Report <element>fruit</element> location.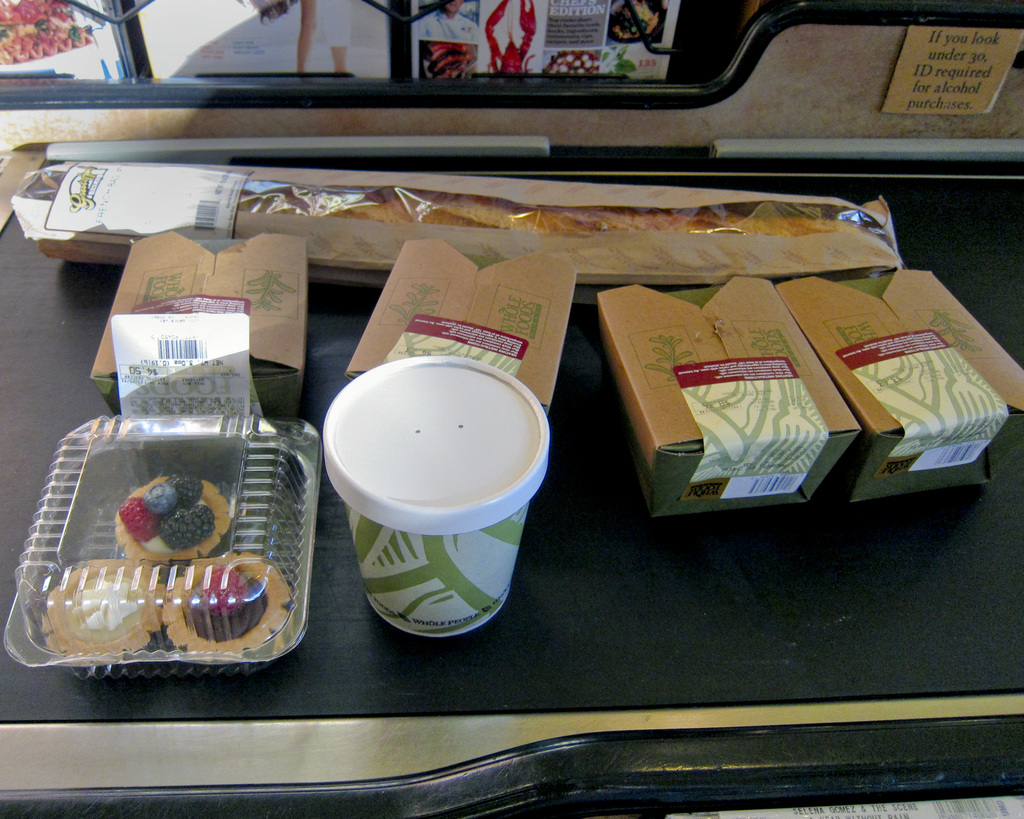
Report: (119,497,154,543).
